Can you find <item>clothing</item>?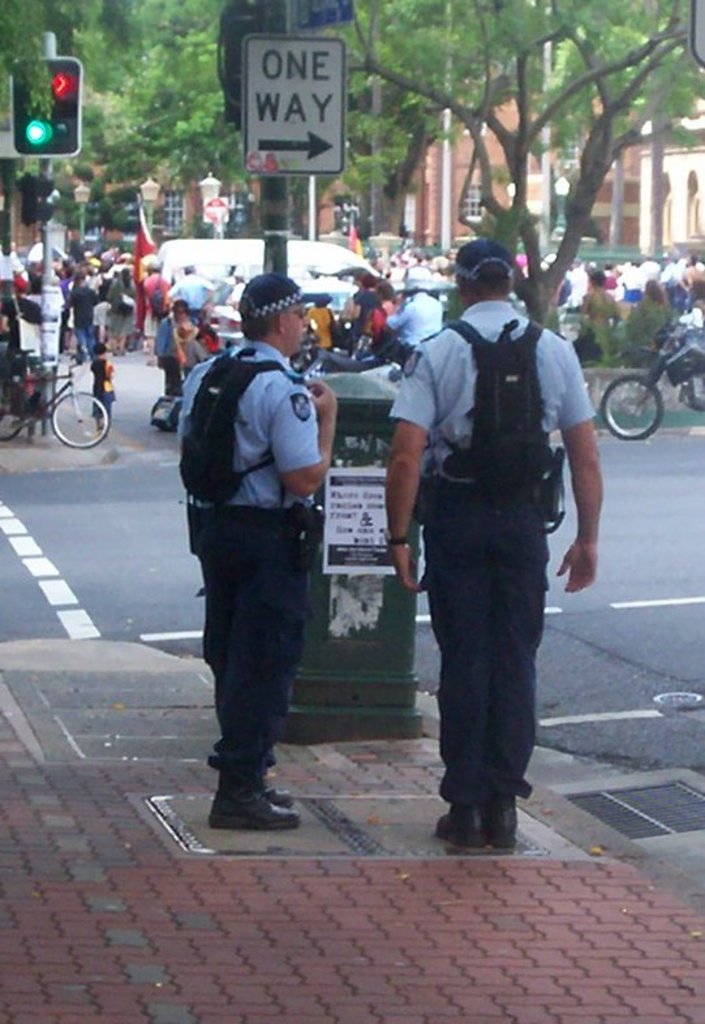
Yes, bounding box: [181,339,331,806].
